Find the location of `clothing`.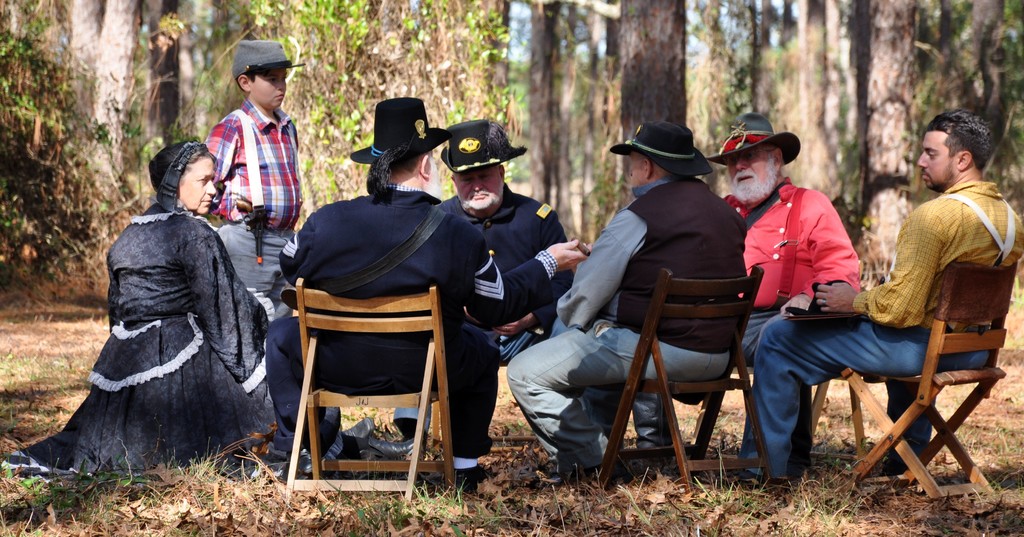
Location: <box>752,173,1023,479</box>.
